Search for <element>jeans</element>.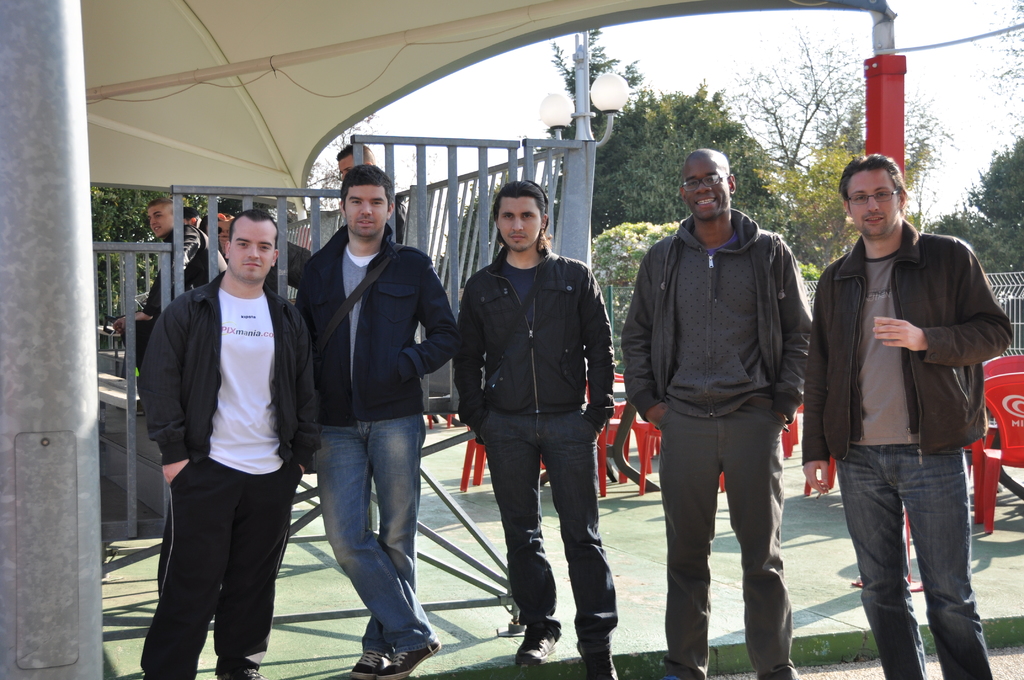
Found at 294:398:436:657.
